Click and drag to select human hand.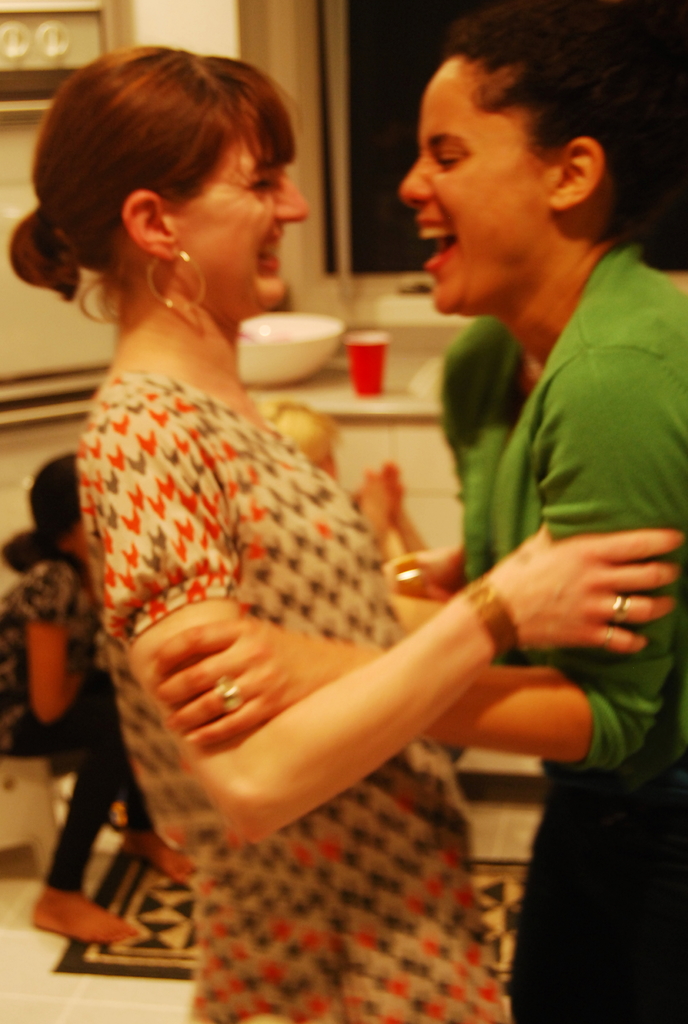
Selection: [461, 512, 684, 660].
